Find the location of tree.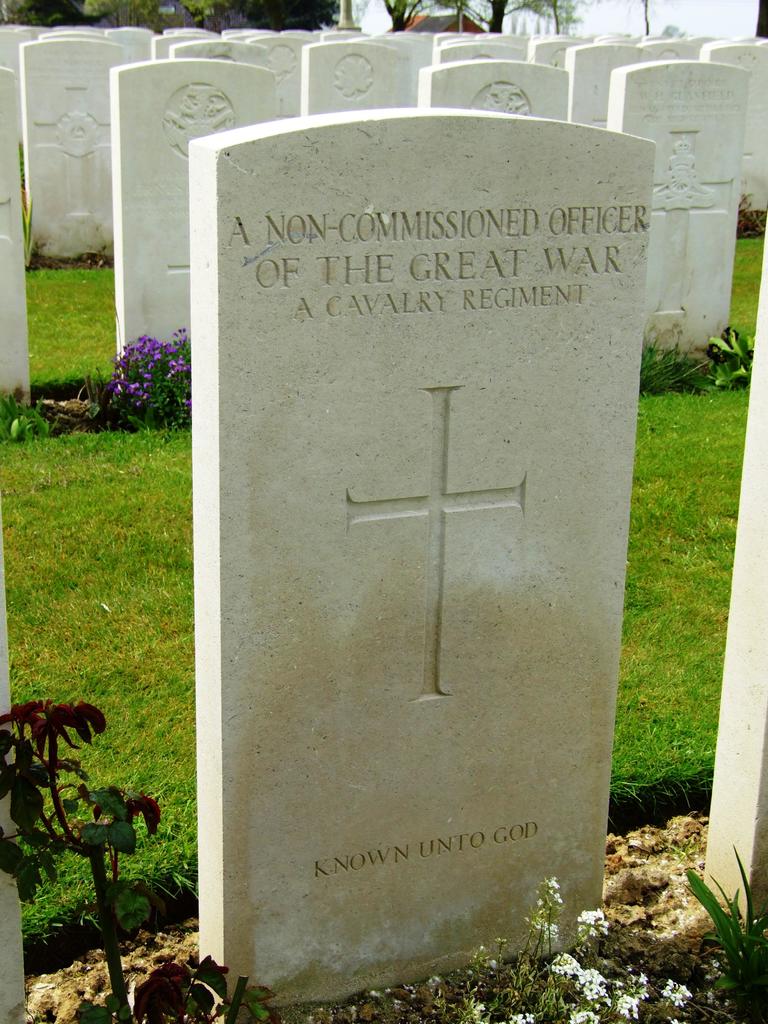
Location: {"left": 350, "top": 0, "right": 371, "bottom": 24}.
